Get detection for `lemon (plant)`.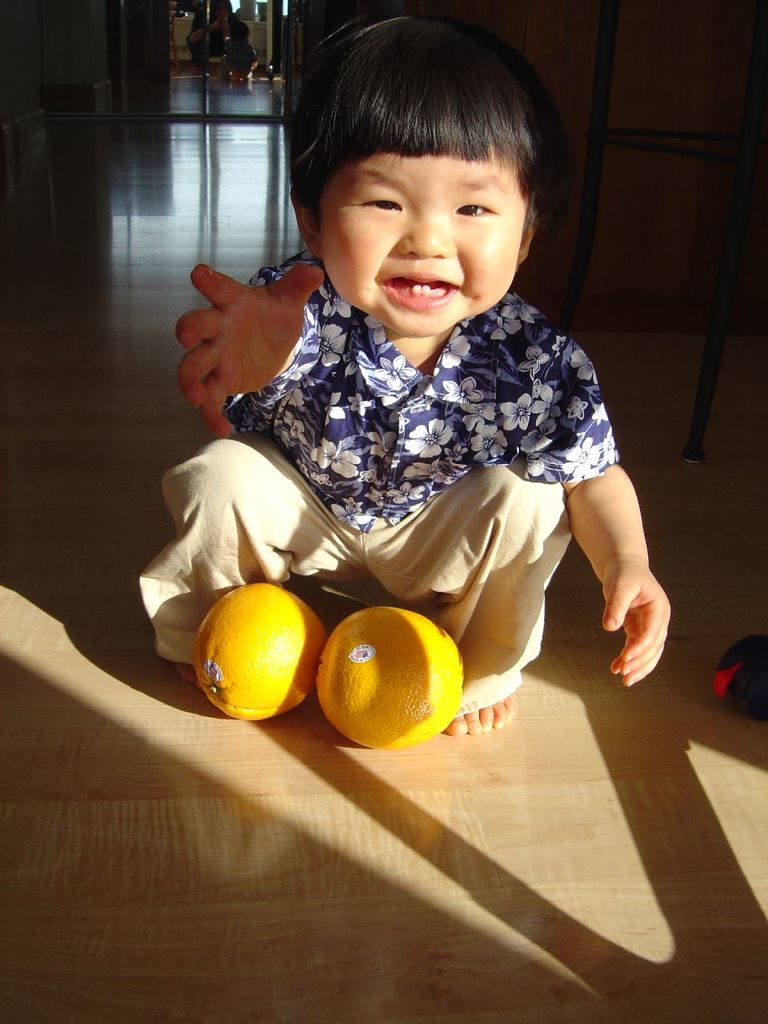
Detection: [left=311, top=603, right=466, bottom=746].
